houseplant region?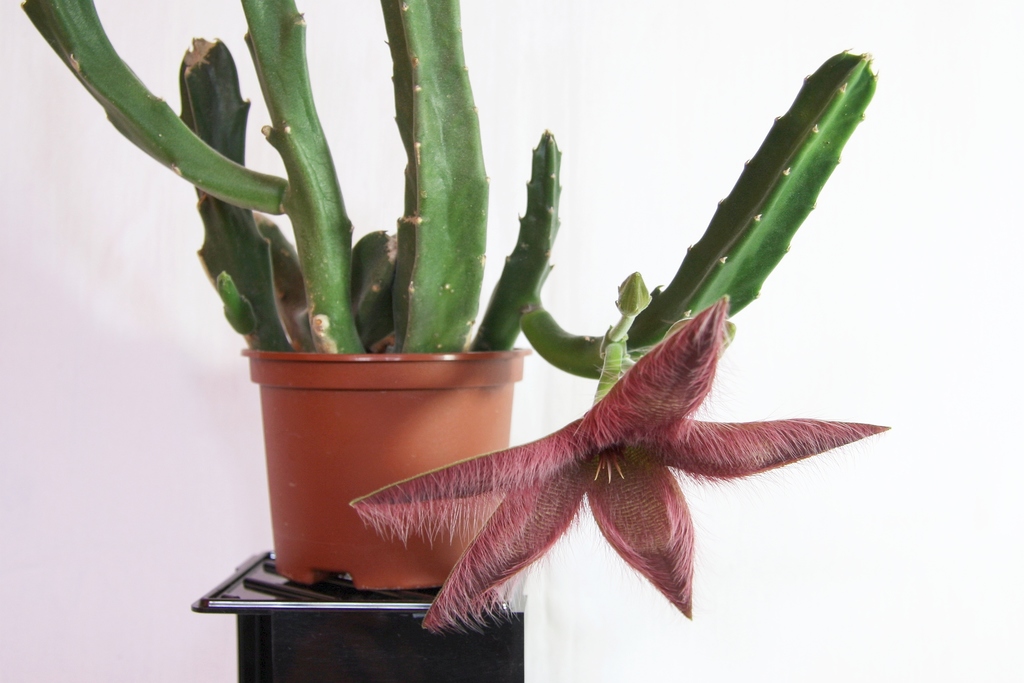
detection(15, 0, 896, 632)
